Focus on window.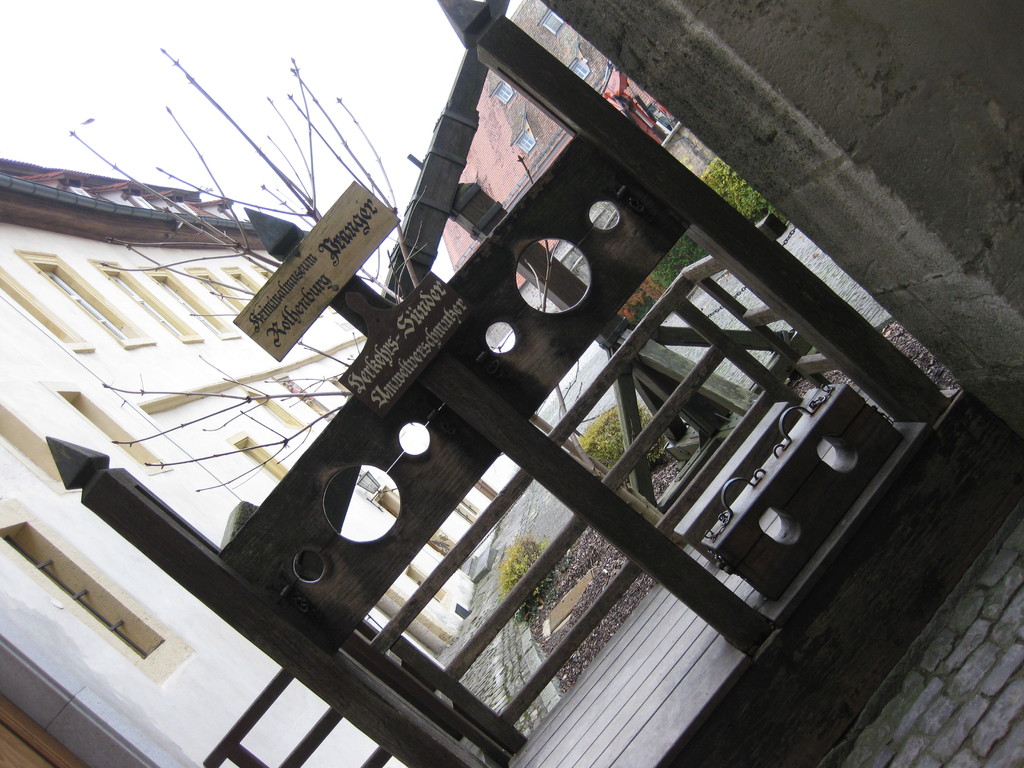
Focused at region(535, 9, 561, 35).
